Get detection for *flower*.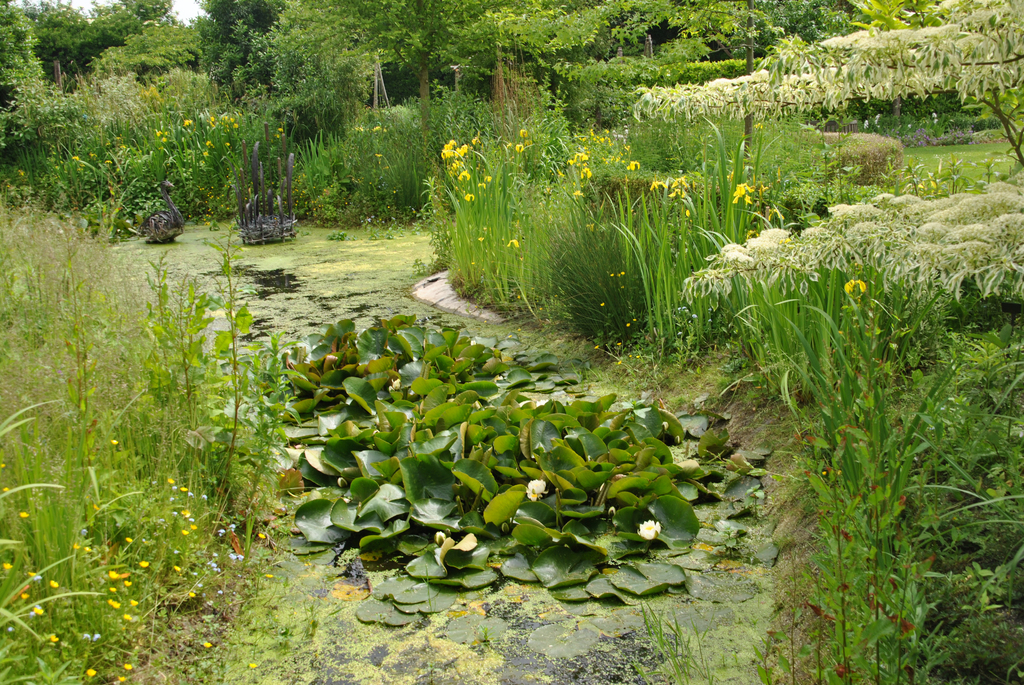
Detection: left=732, top=175, right=774, bottom=244.
